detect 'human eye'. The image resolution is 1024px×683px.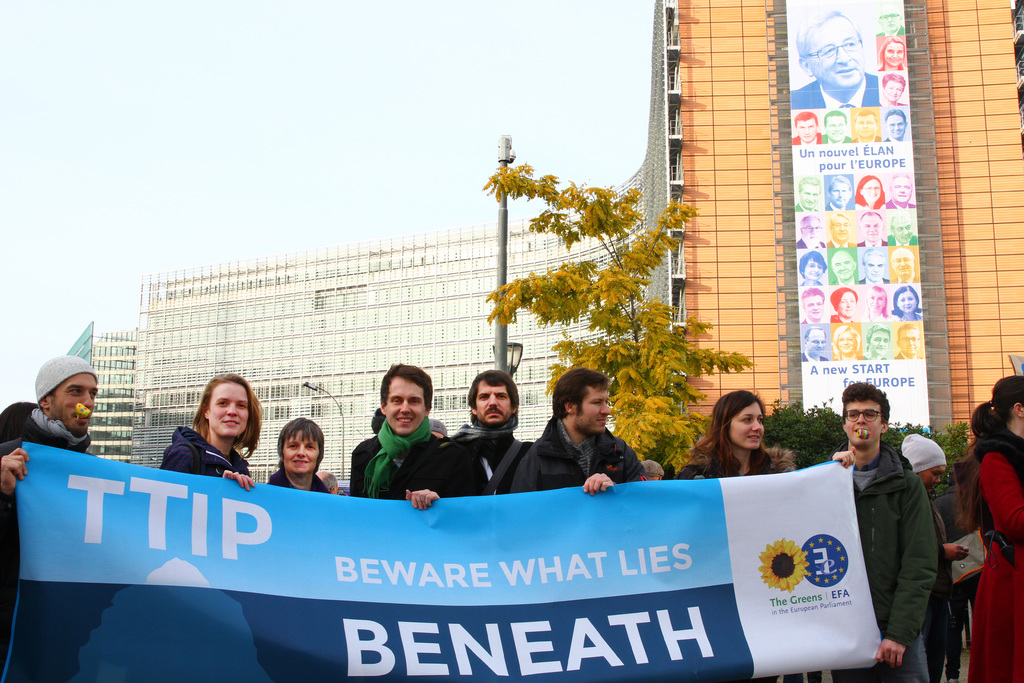
[876,265,883,269].
